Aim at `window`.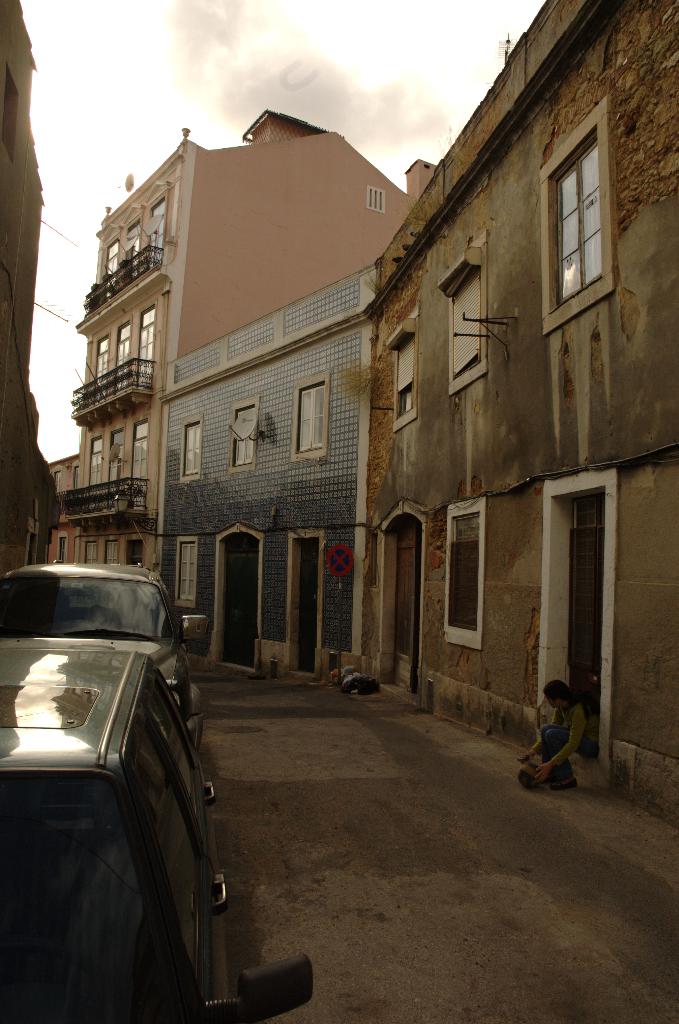
Aimed at detection(181, 424, 197, 483).
